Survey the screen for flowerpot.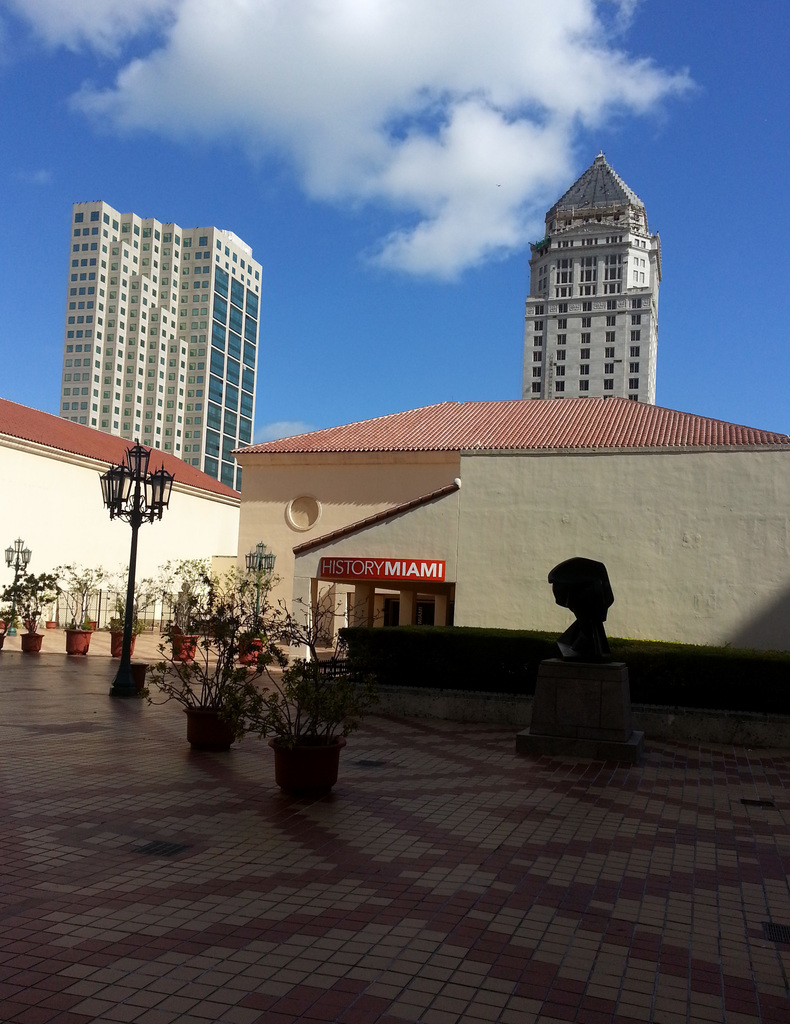
Survey found: 167/630/200/665.
